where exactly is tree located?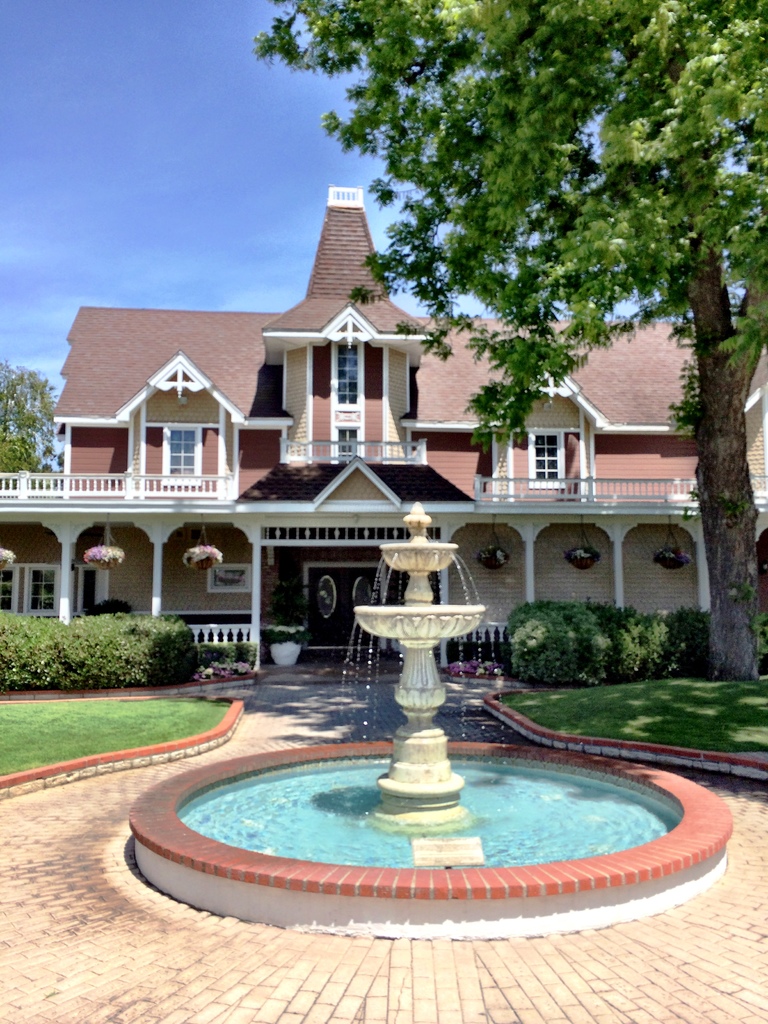
Its bounding box is 0 361 66 489.
